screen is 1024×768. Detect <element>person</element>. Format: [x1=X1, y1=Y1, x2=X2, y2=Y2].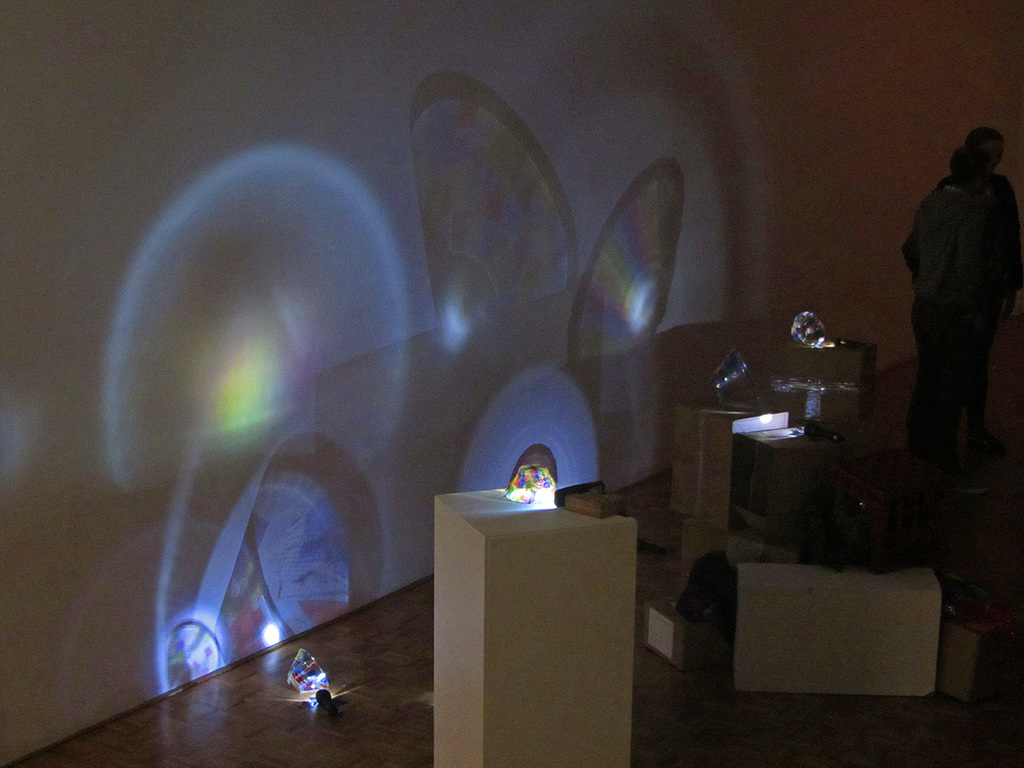
[x1=892, y1=121, x2=1023, y2=430].
